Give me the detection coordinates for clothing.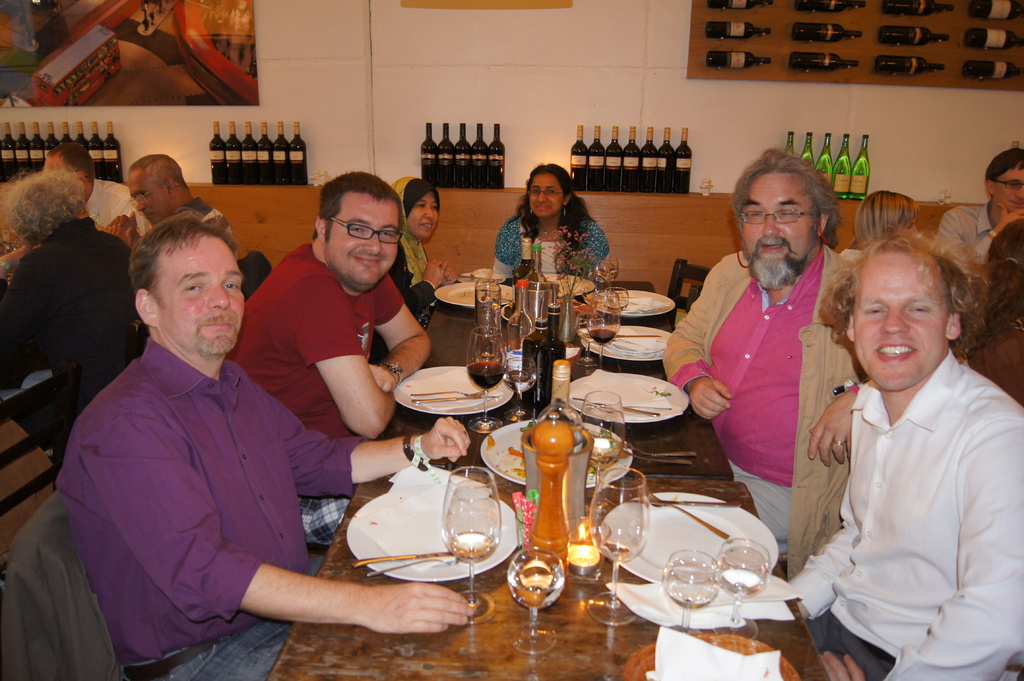
x1=663 y1=241 x2=868 y2=577.
